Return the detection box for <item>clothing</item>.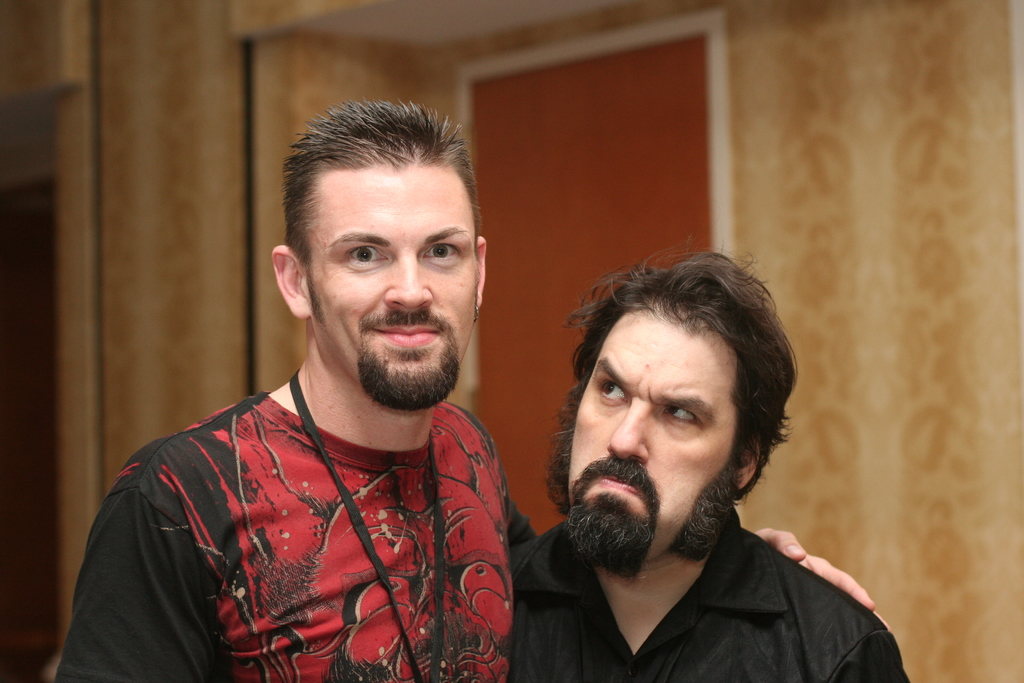
{"left": 508, "top": 502, "right": 910, "bottom": 682}.
